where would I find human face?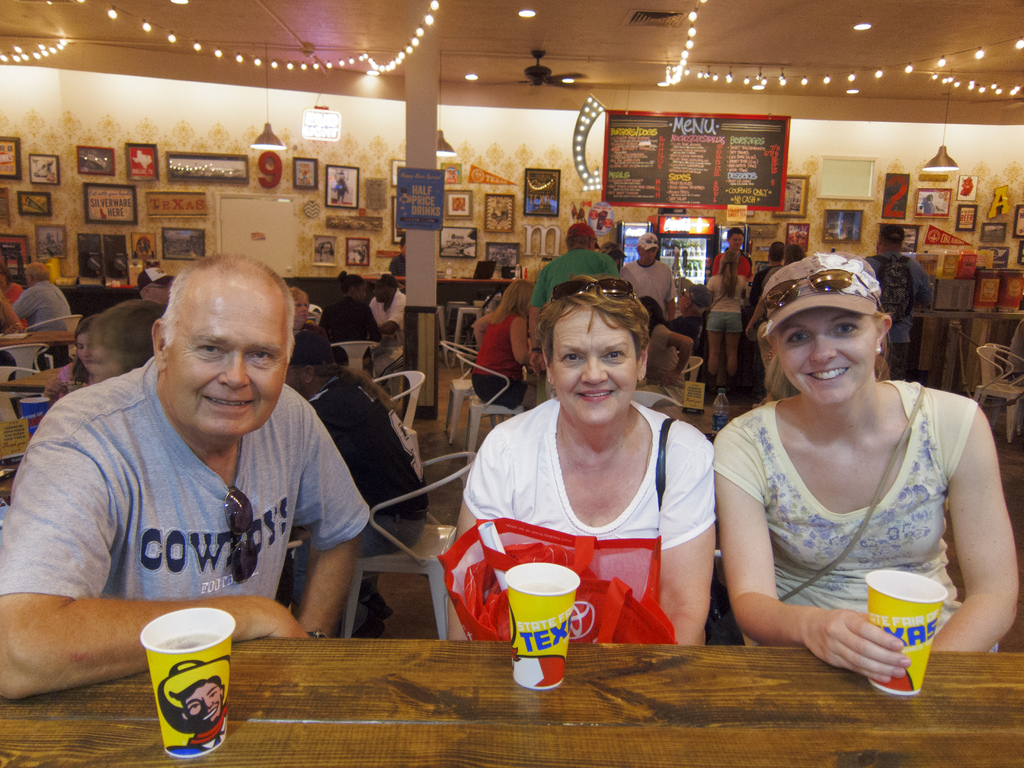
At <region>402, 240, 410, 259</region>.
